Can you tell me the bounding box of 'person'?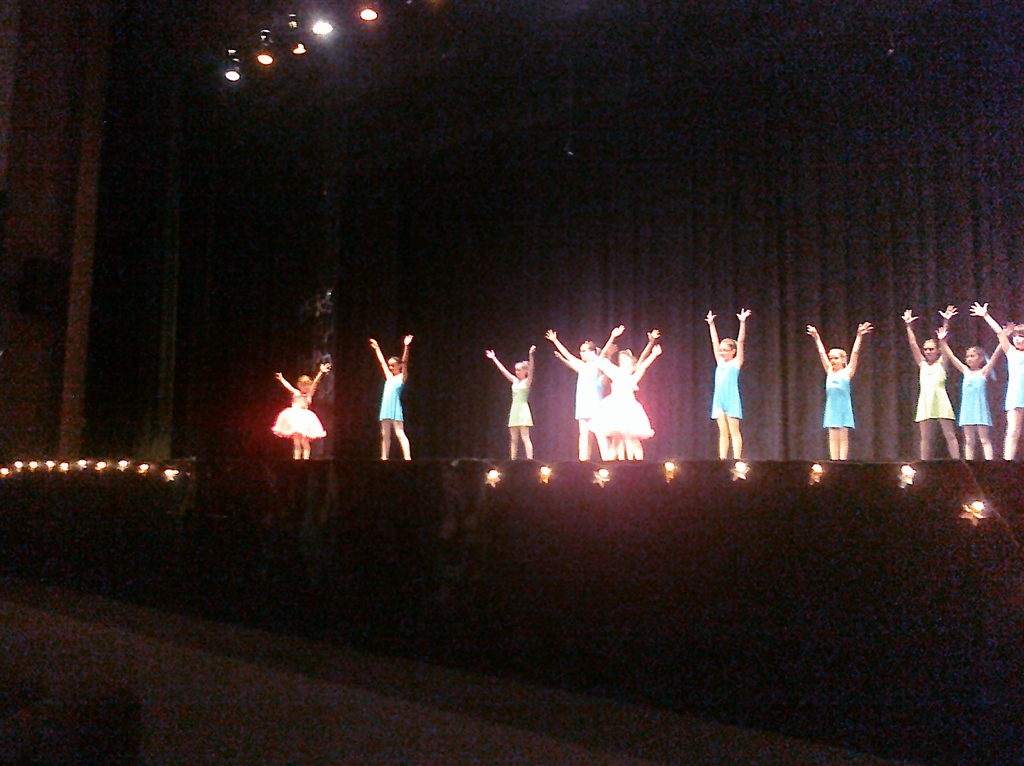
<region>588, 343, 668, 458</region>.
